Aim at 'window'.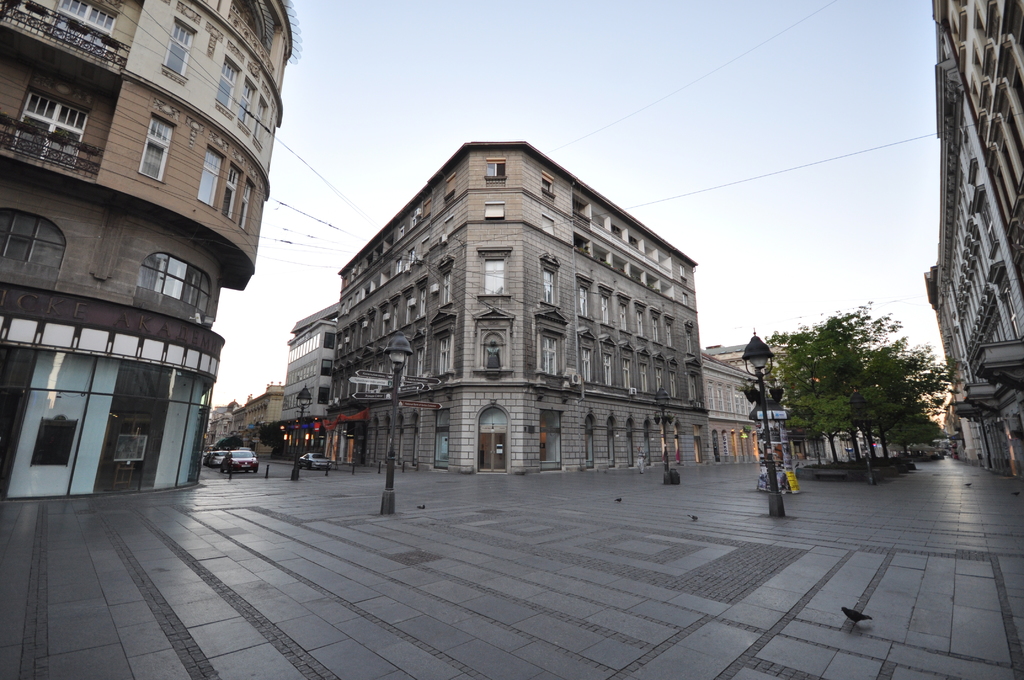
Aimed at [541, 215, 556, 236].
